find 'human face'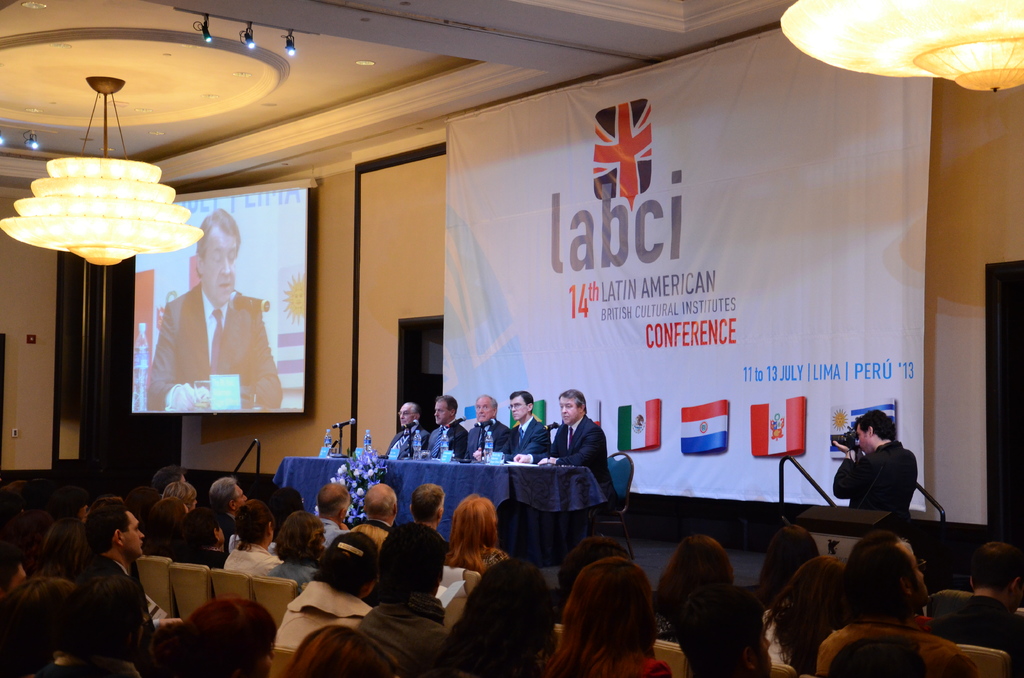
detection(202, 230, 237, 300)
